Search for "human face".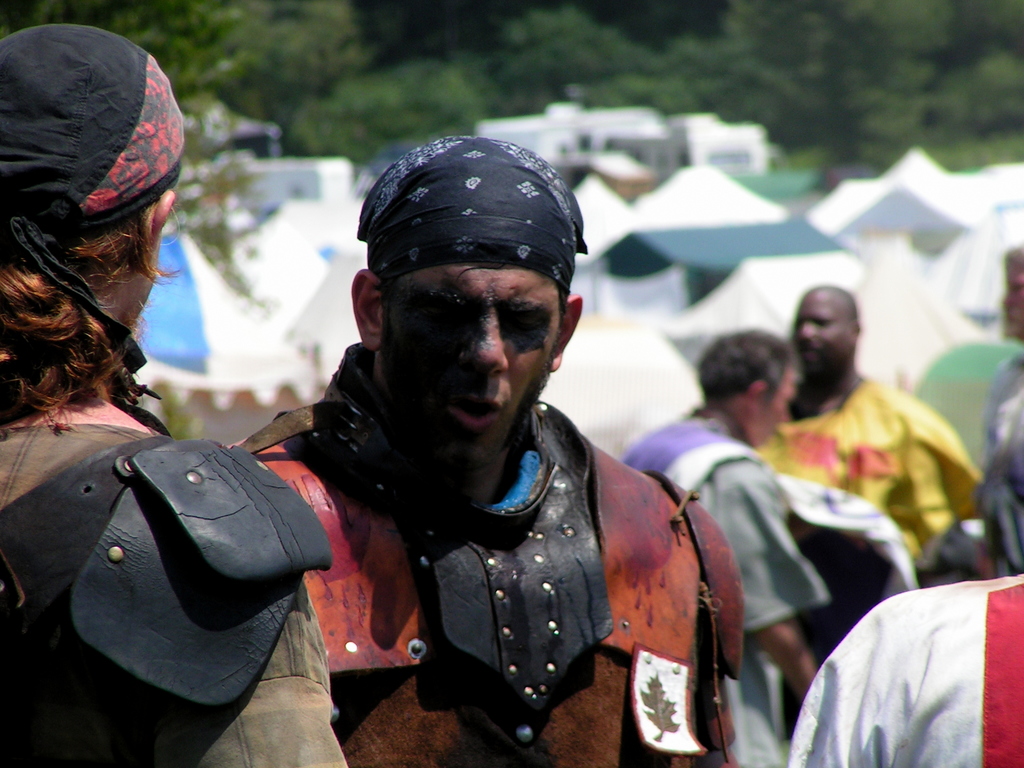
Found at <box>380,262,557,466</box>.
